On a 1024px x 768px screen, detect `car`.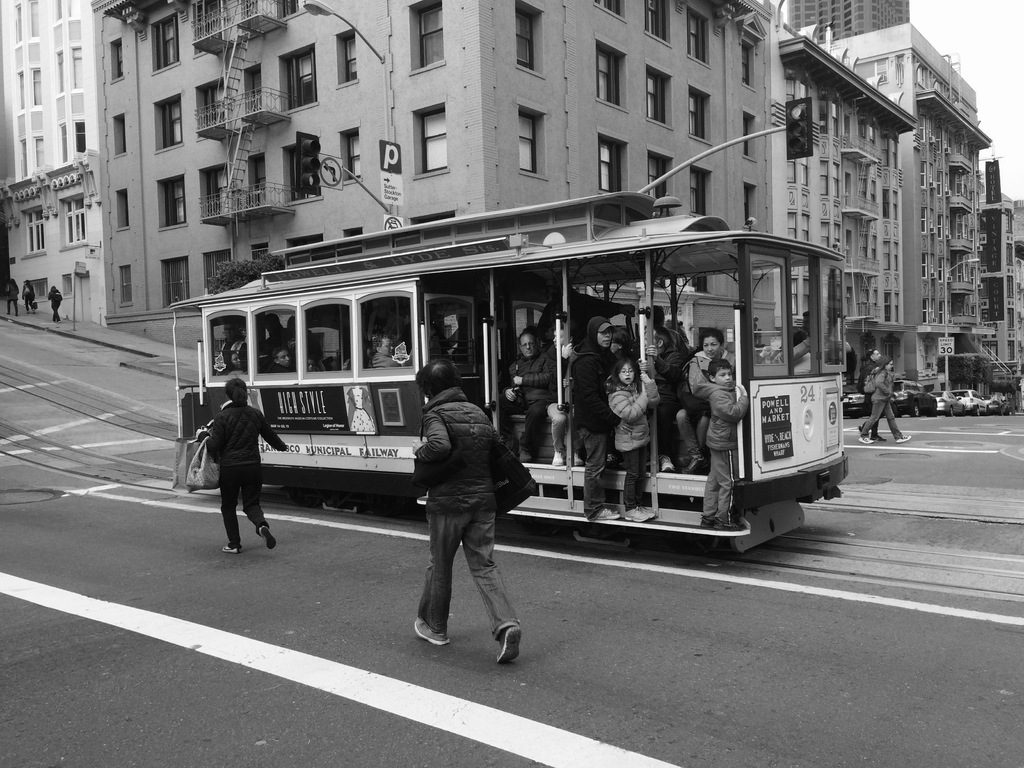
958 388 989 414.
